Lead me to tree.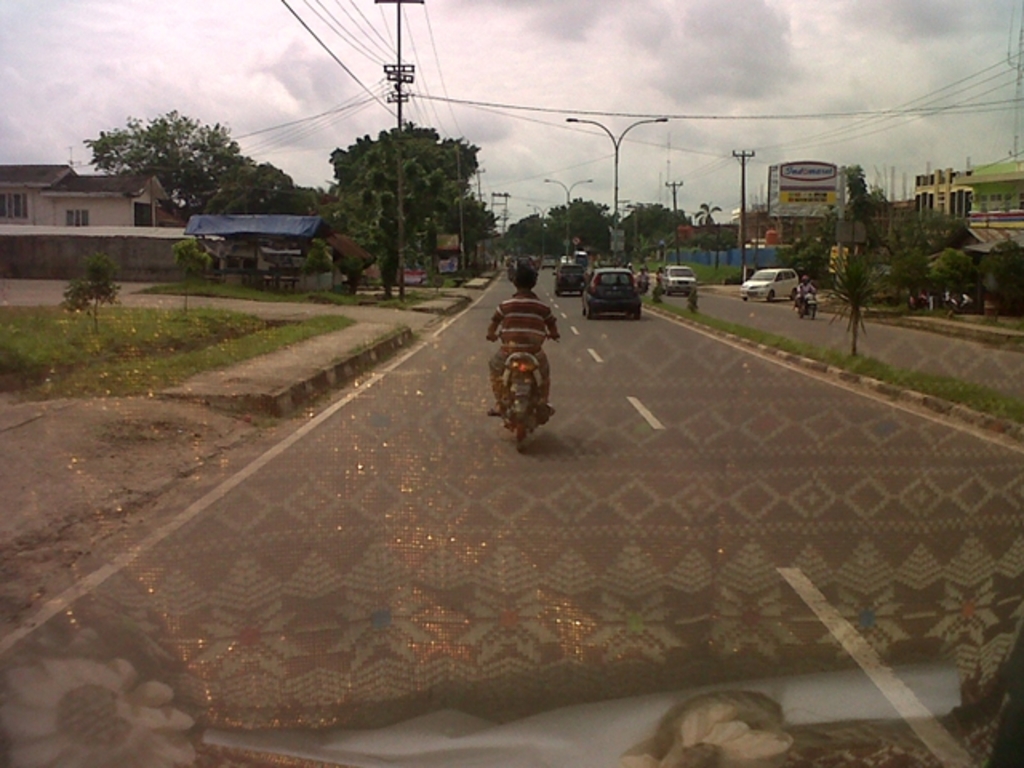
Lead to bbox=[558, 194, 611, 259].
